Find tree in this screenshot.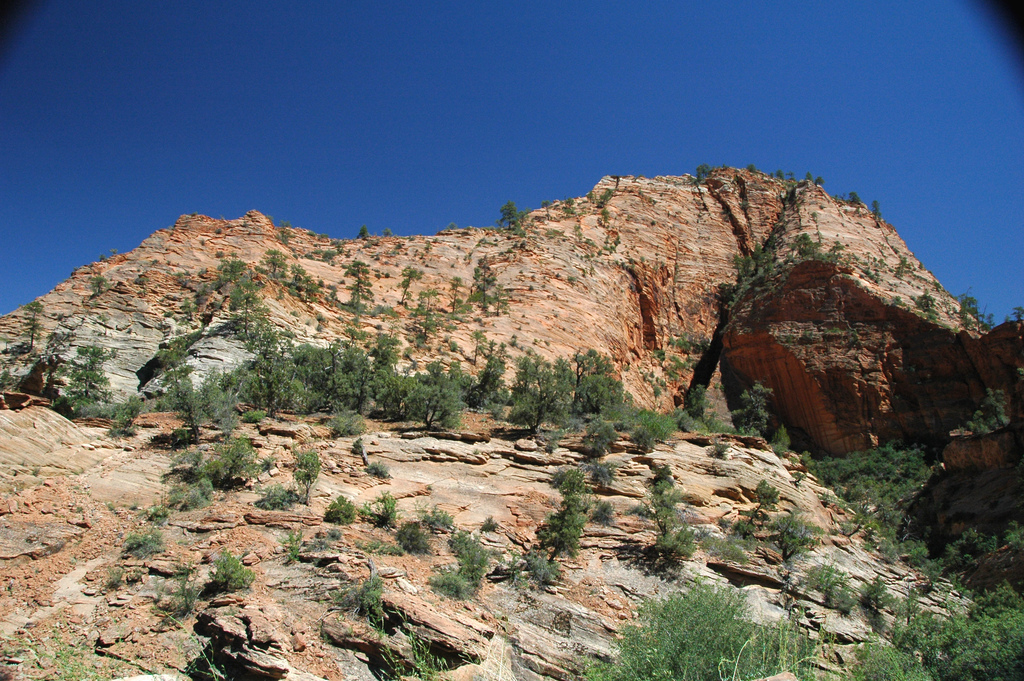
The bounding box for tree is BBox(256, 481, 294, 511).
